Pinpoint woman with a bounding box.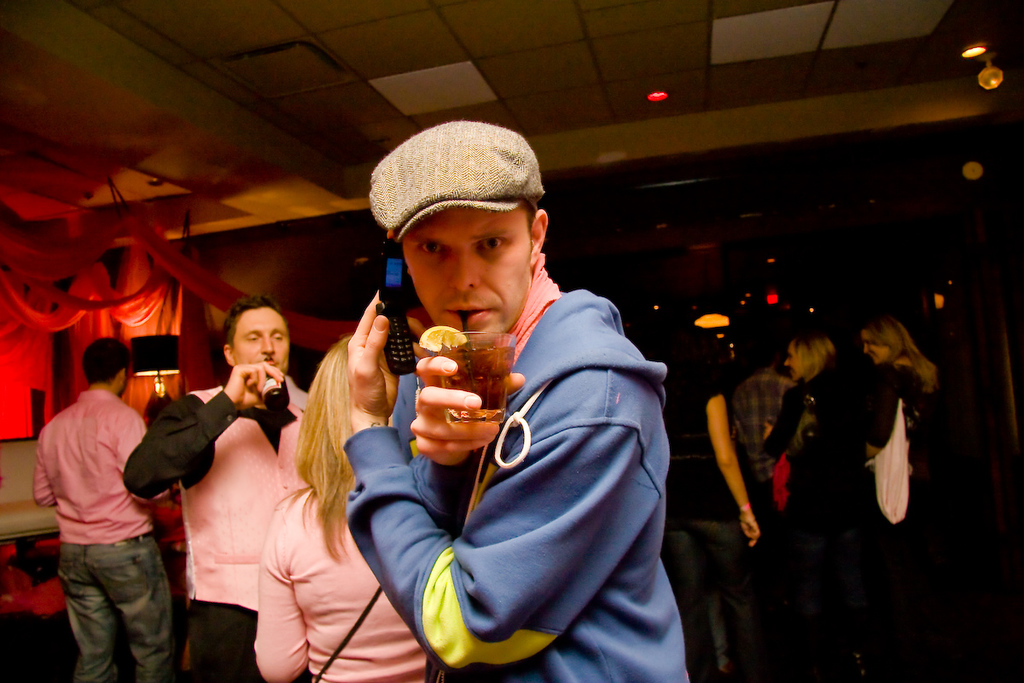
detection(652, 303, 759, 682).
